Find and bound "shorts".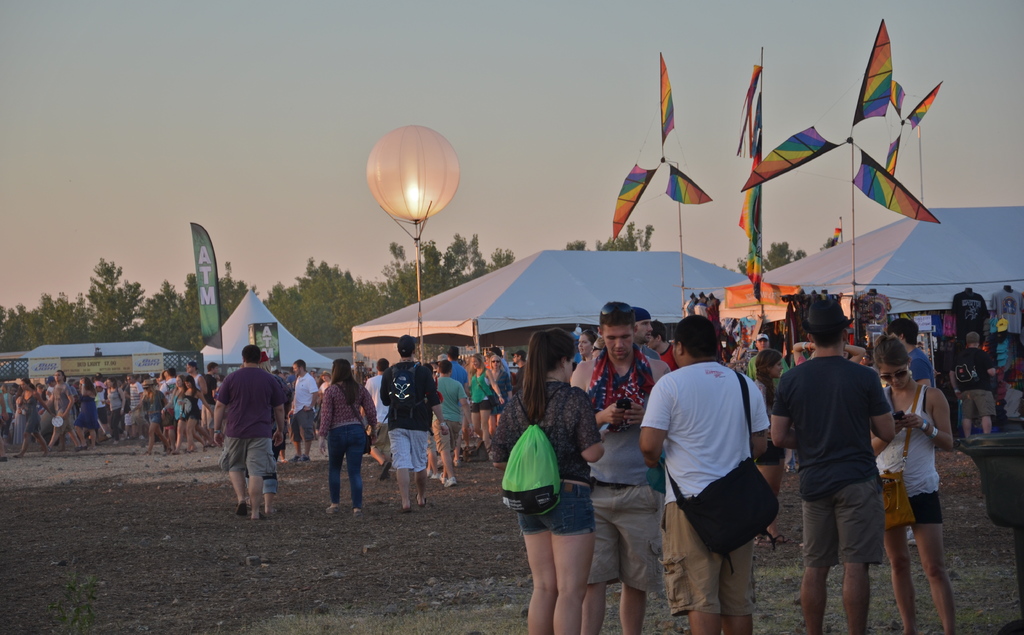
Bound: 429/420/463/453.
